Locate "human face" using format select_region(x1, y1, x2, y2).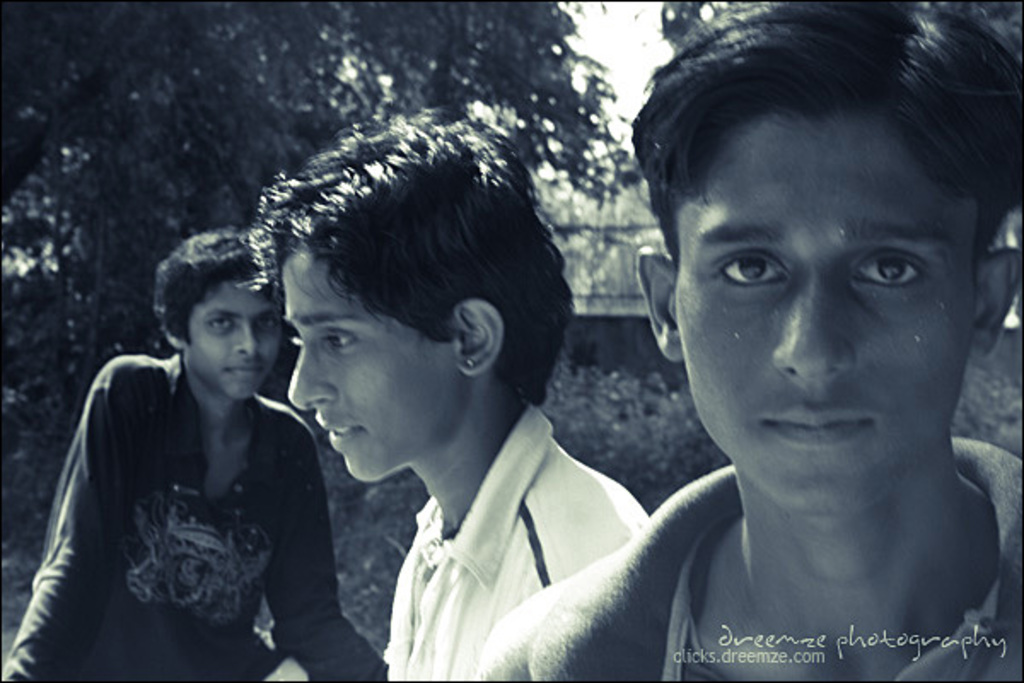
select_region(184, 277, 285, 394).
